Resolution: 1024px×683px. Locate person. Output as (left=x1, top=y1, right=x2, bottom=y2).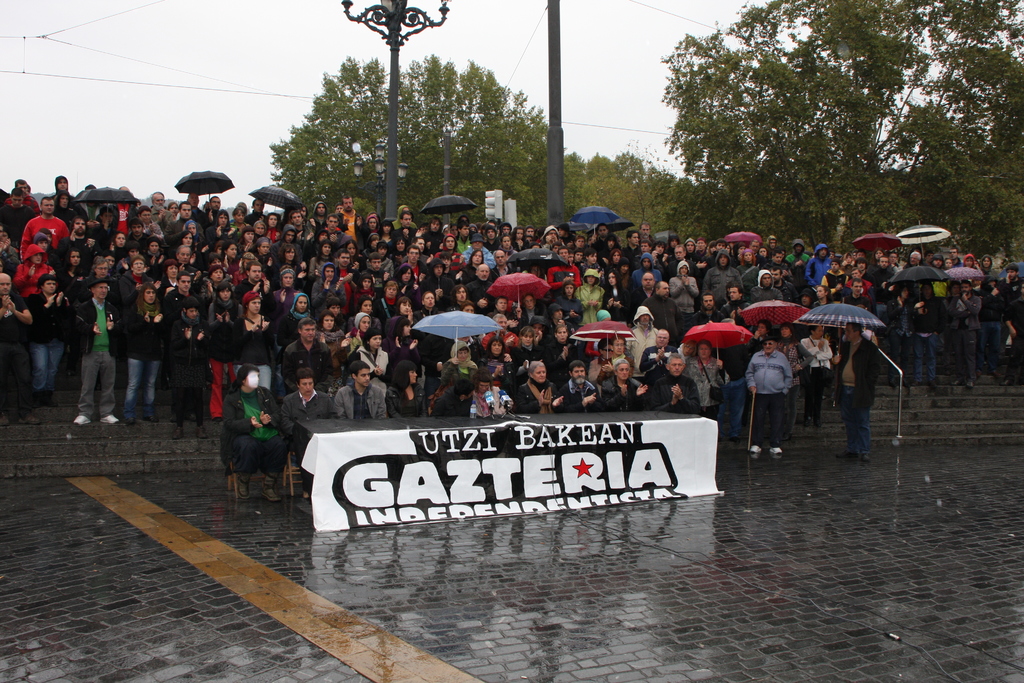
(left=219, top=243, right=241, bottom=268).
